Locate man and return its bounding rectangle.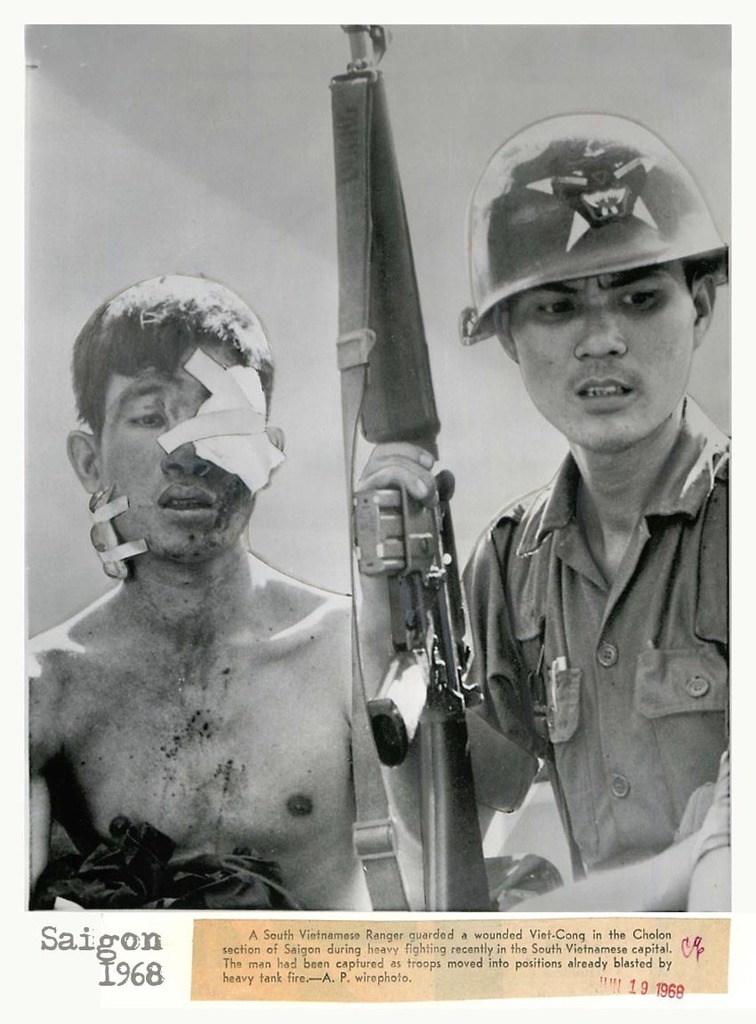
l=345, t=114, r=735, b=914.
